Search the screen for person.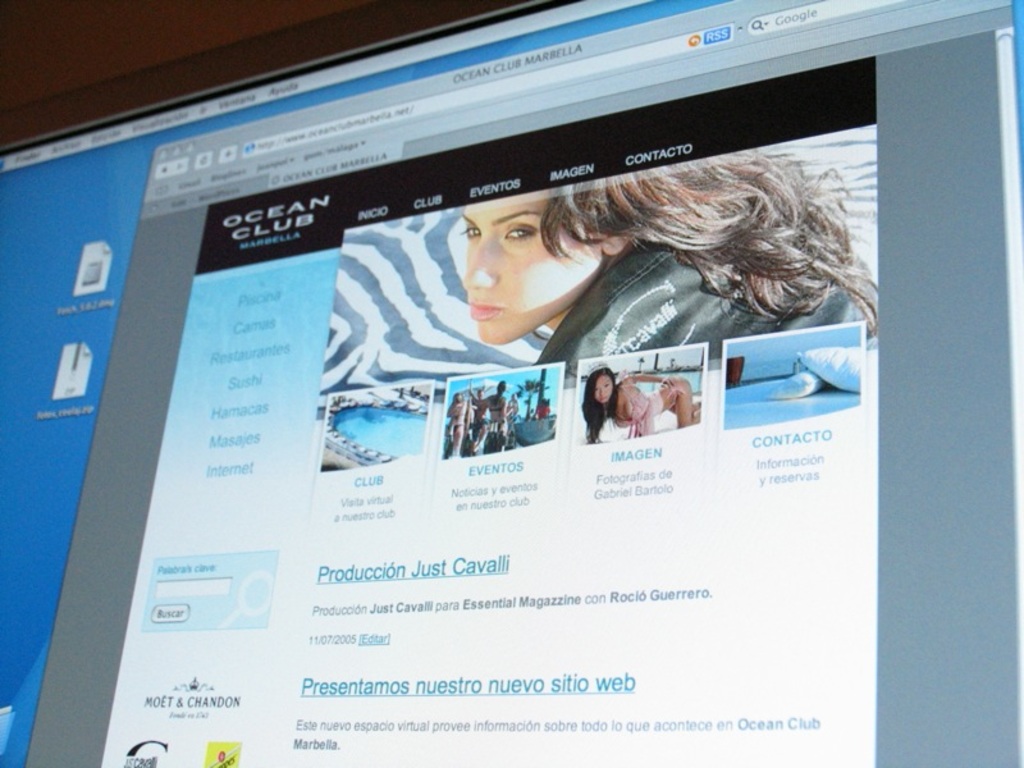
Found at {"left": 575, "top": 360, "right": 696, "bottom": 433}.
